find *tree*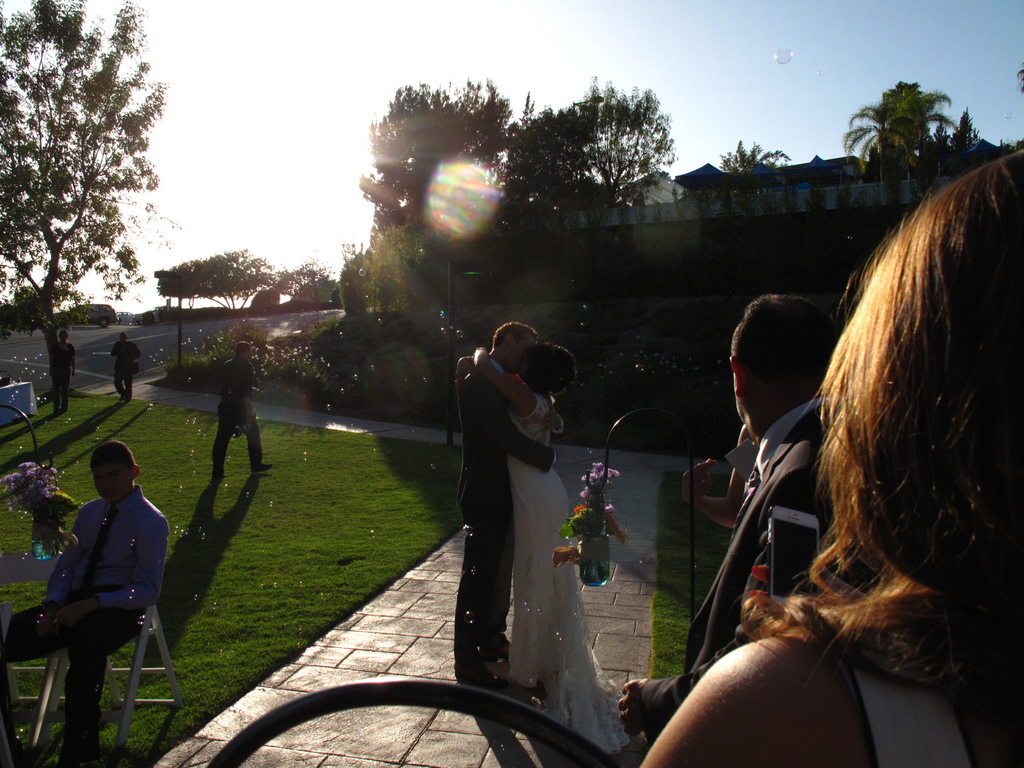
(932,82,964,170)
